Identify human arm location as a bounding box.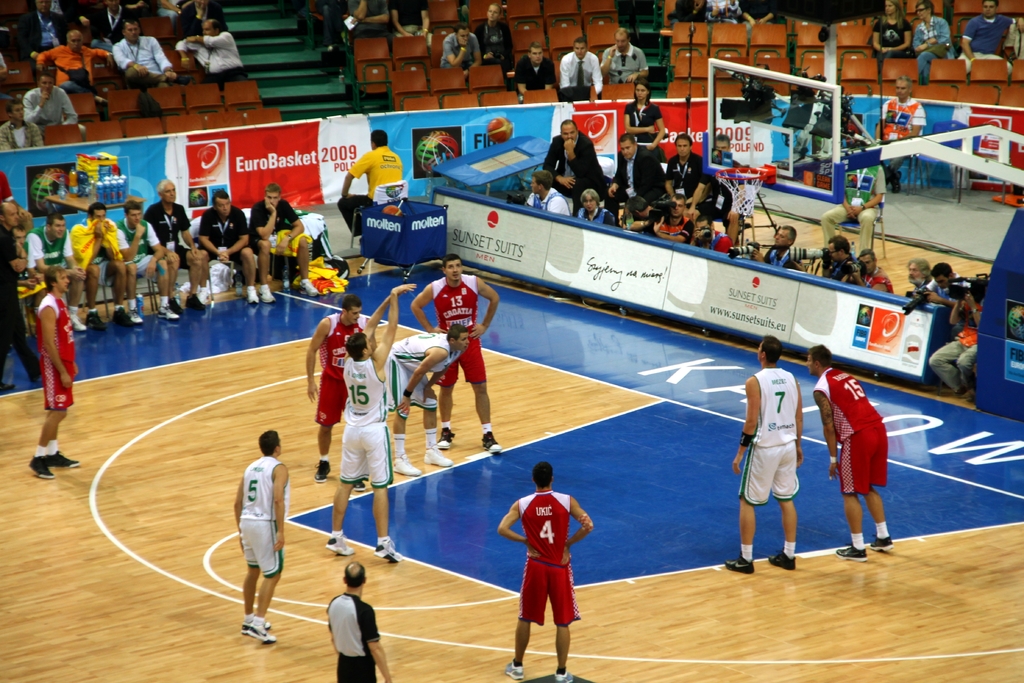
locate(901, 108, 924, 138).
